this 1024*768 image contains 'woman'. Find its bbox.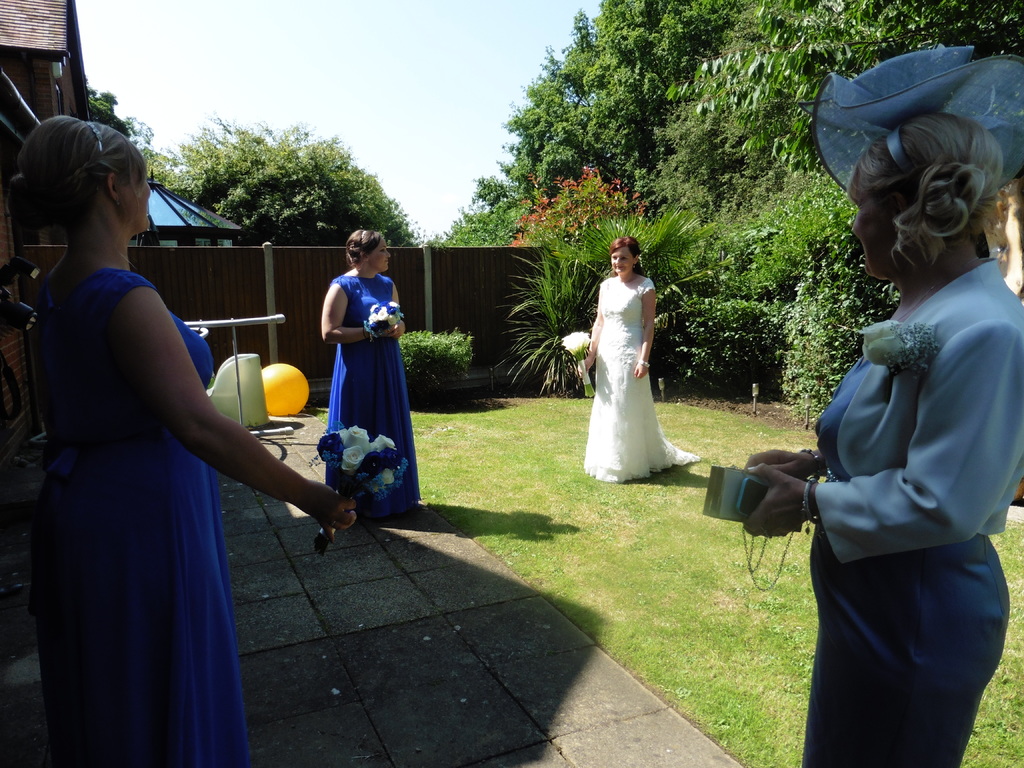
[left=4, top=113, right=355, bottom=756].
